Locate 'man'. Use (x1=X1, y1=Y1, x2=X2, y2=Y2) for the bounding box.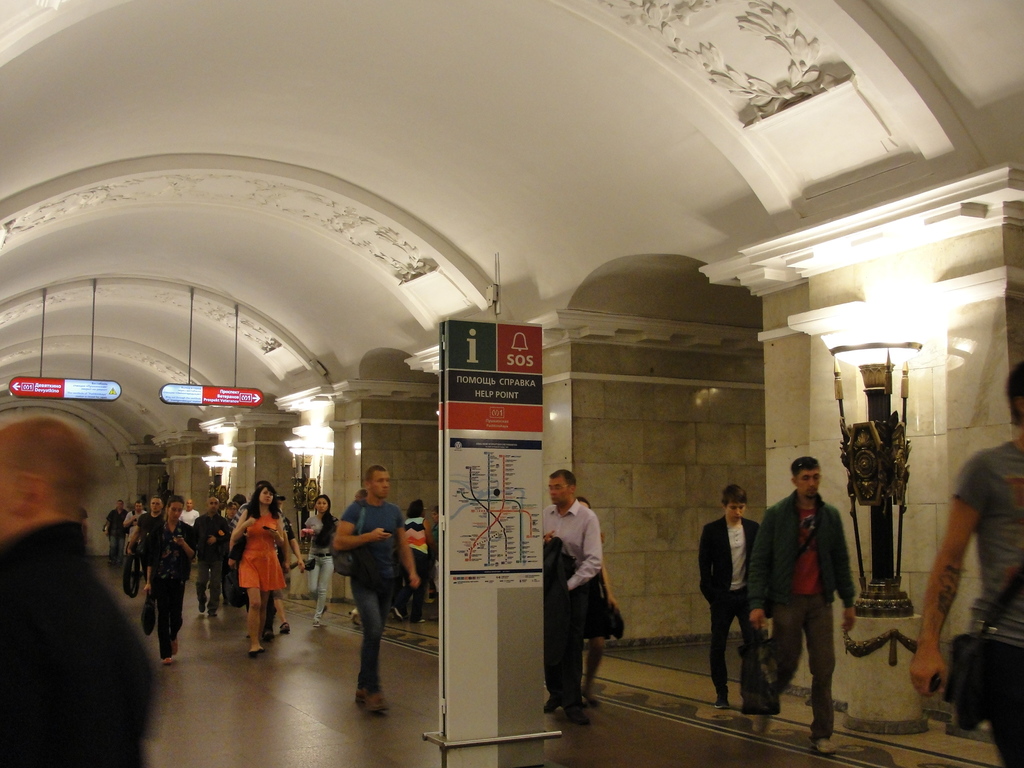
(x1=141, y1=494, x2=196, y2=667).
